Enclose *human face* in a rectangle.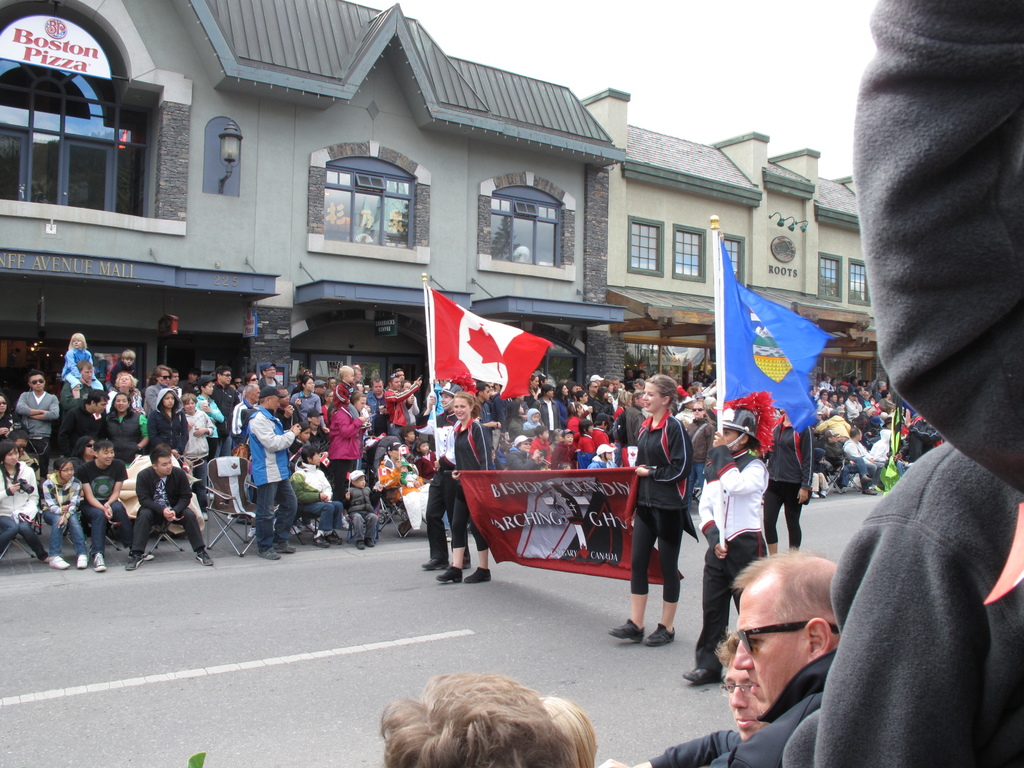
pyautogui.locateOnScreen(300, 426, 310, 442).
